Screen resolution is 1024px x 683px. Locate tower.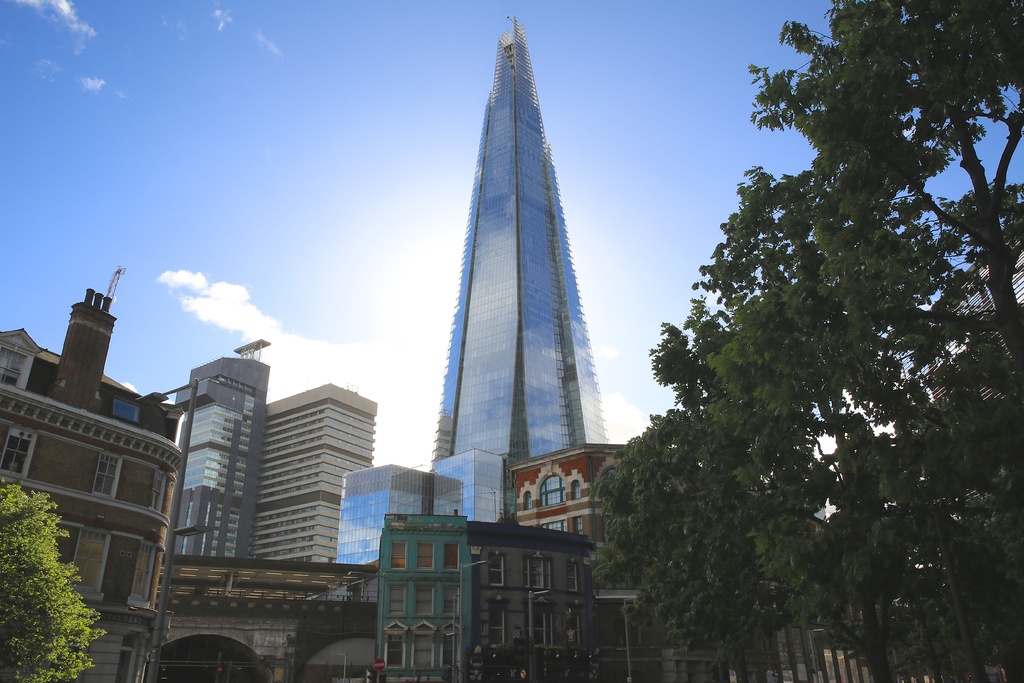
bbox=[172, 329, 285, 563].
